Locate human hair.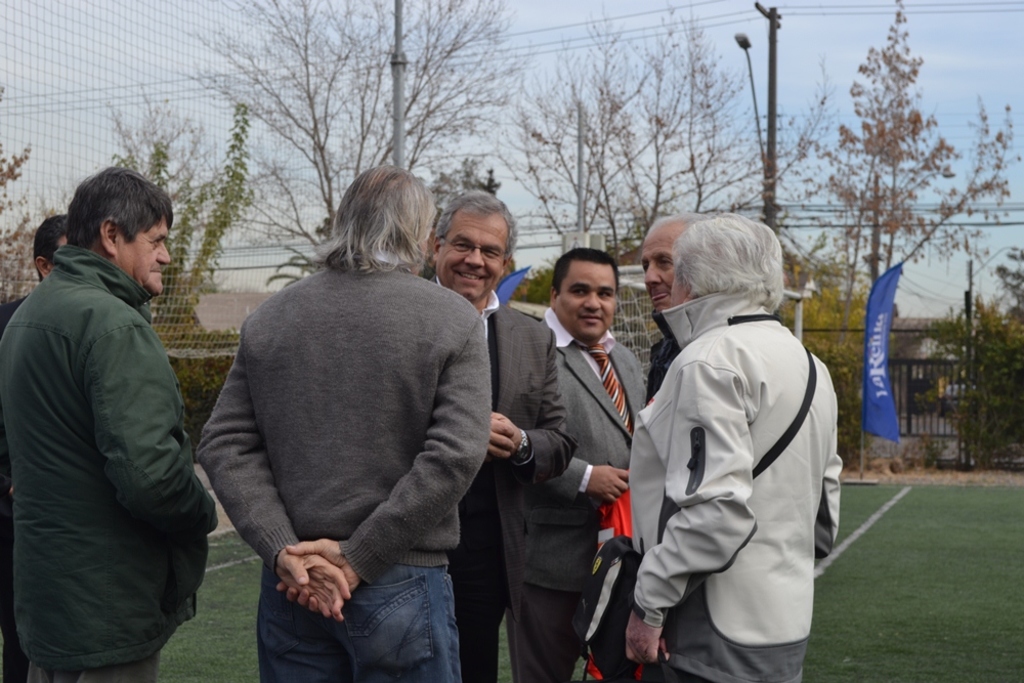
Bounding box: 655:216:713:231.
